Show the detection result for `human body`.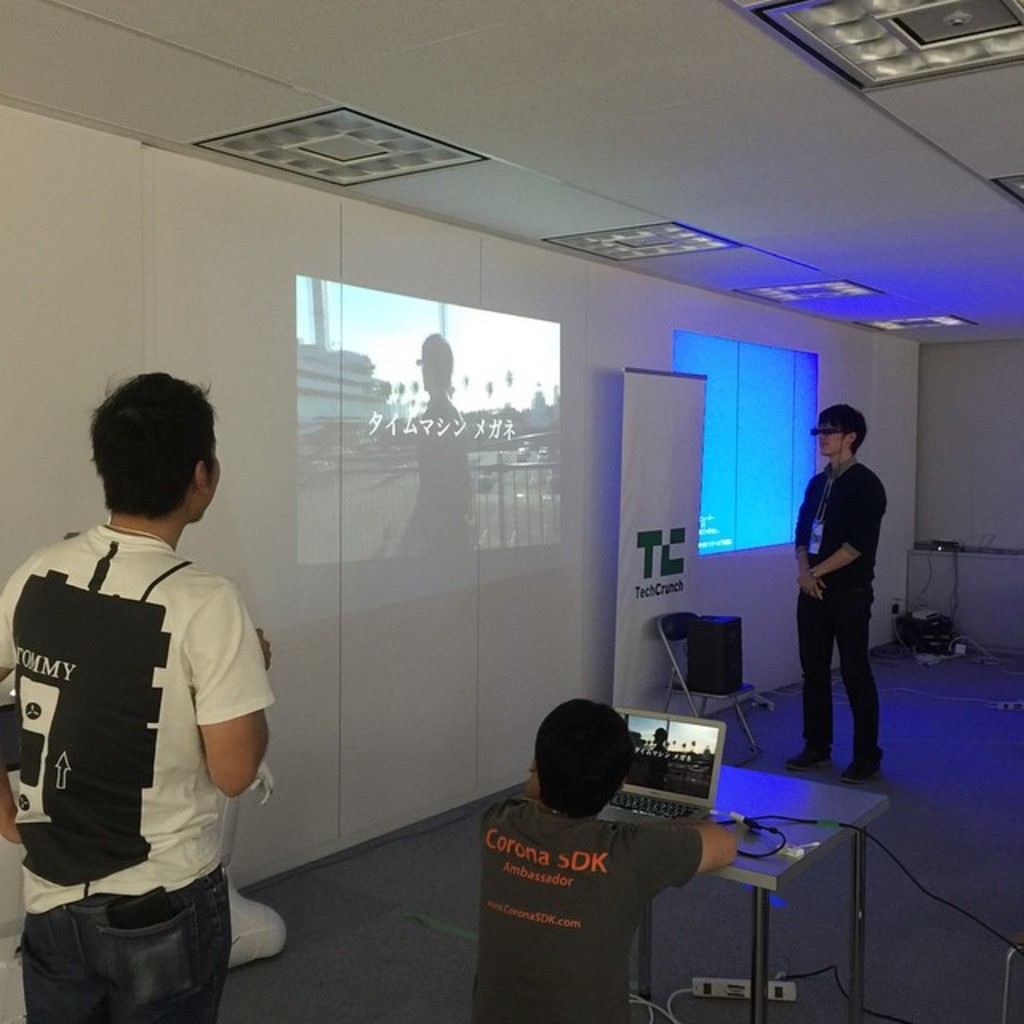
389,376,486,554.
